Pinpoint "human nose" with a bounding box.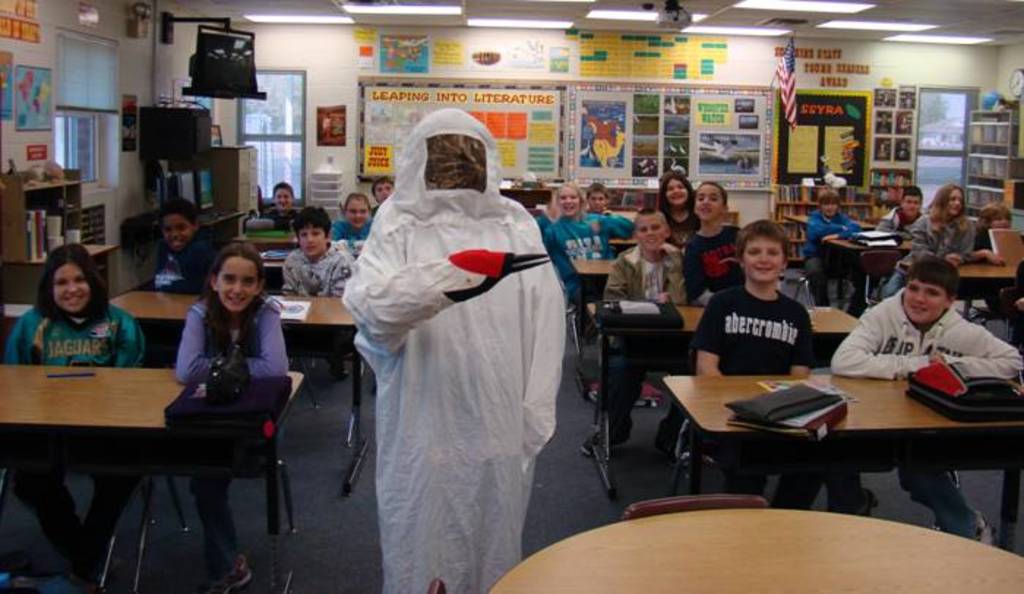
select_region(597, 200, 598, 205).
